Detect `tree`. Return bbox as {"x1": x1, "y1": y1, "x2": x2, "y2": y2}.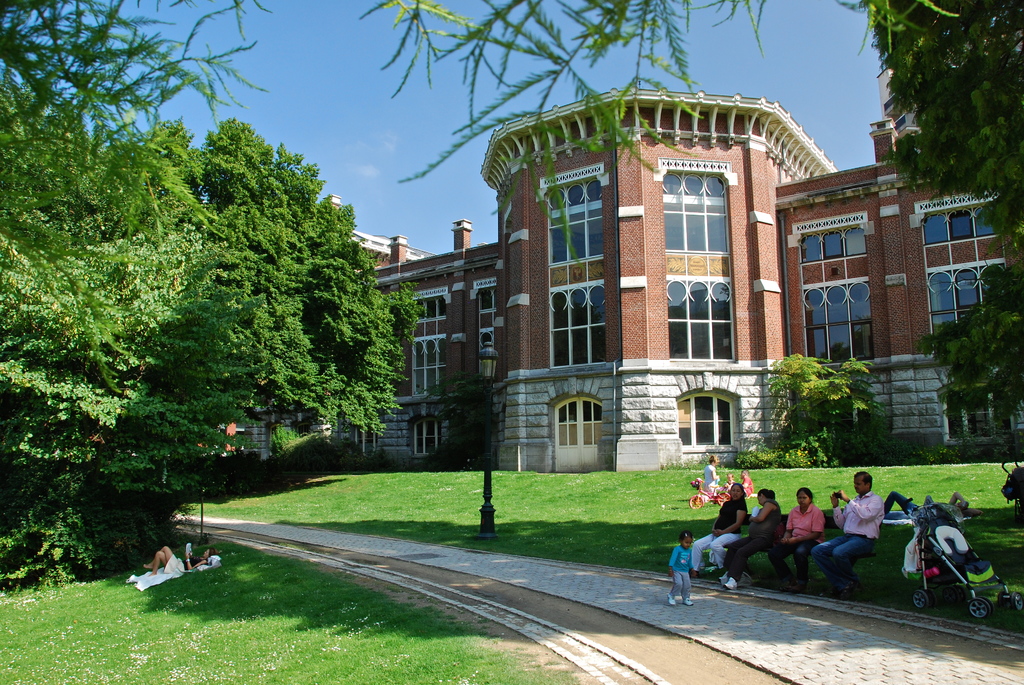
{"x1": 0, "y1": 109, "x2": 432, "y2": 593}.
